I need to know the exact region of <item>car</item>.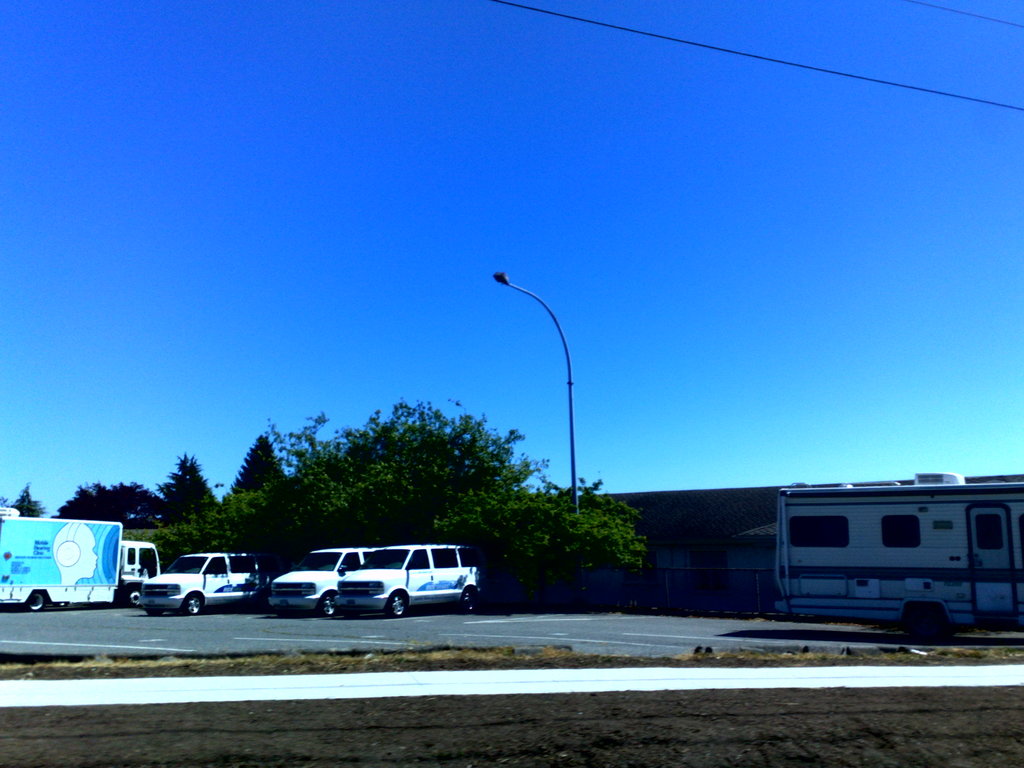
Region: [137, 545, 267, 614].
